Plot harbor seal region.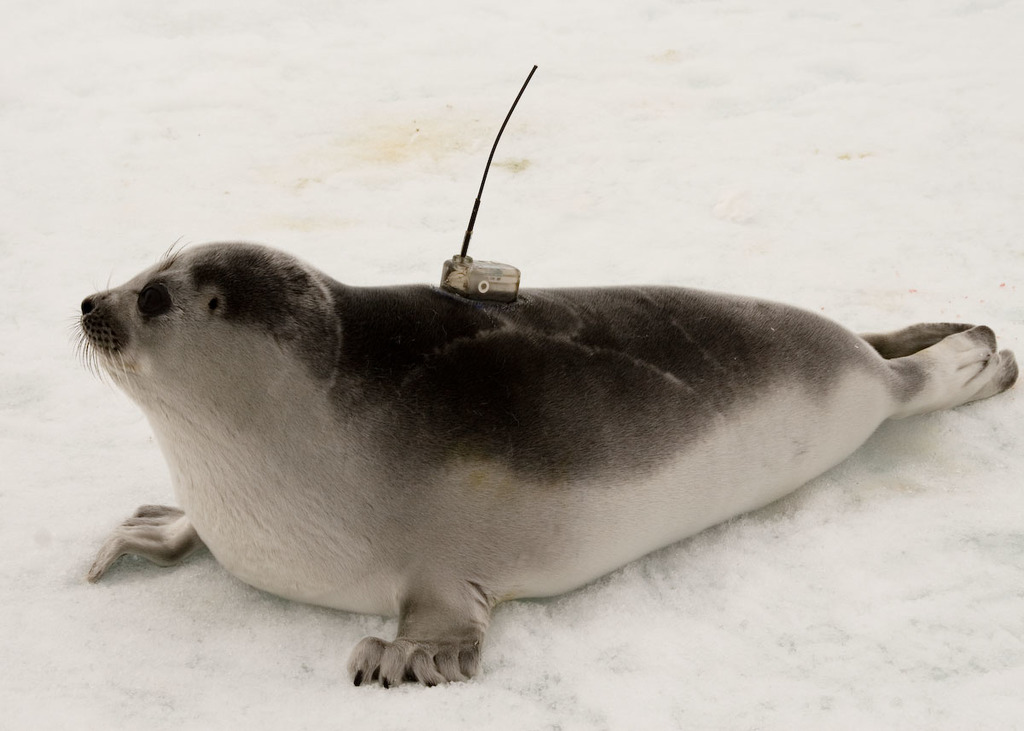
Plotted at box=[79, 237, 1021, 687].
